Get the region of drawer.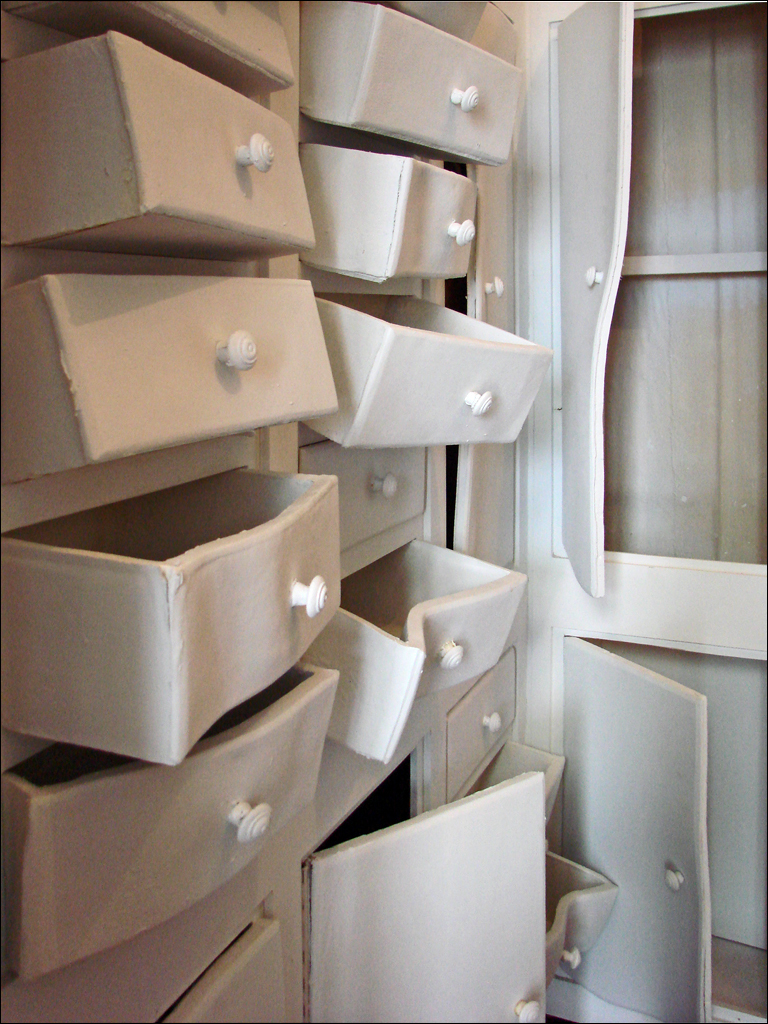
302/444/429/549.
